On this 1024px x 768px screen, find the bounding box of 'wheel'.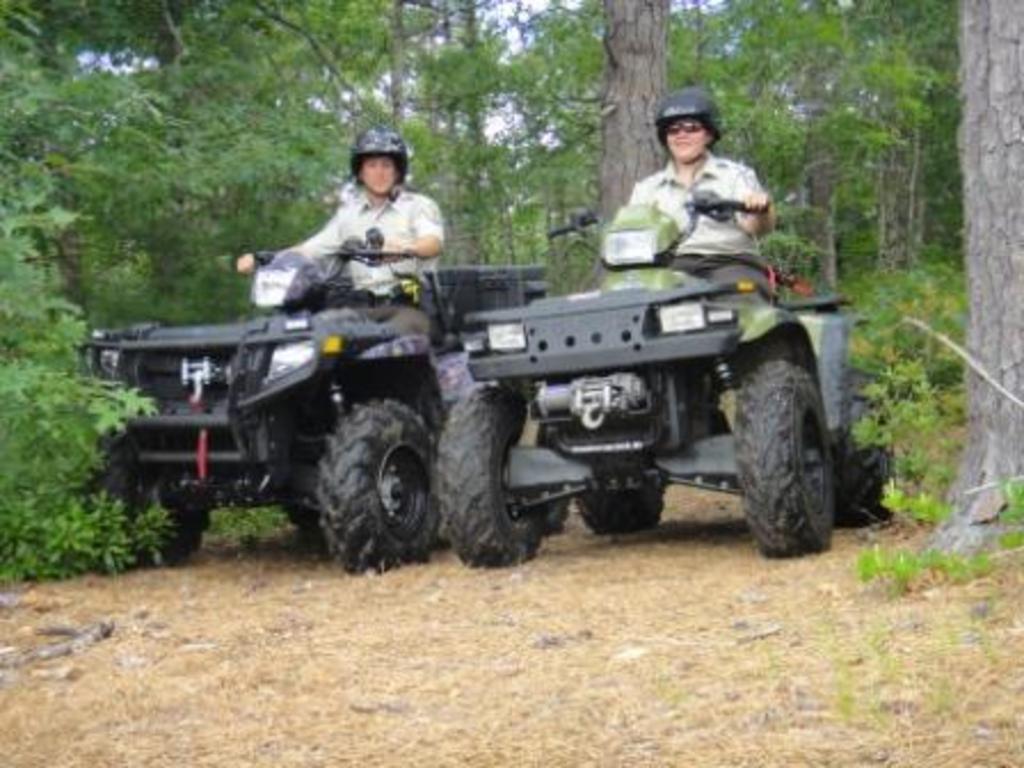
Bounding box: region(727, 366, 837, 567).
